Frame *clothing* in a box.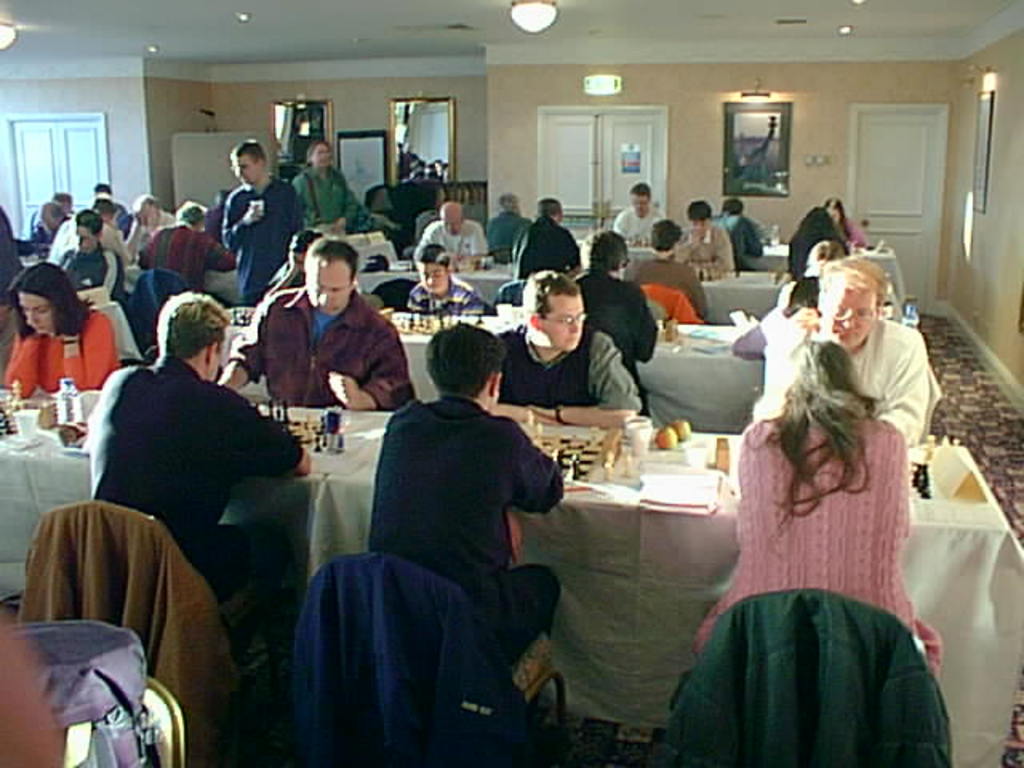
<region>139, 222, 216, 301</region>.
